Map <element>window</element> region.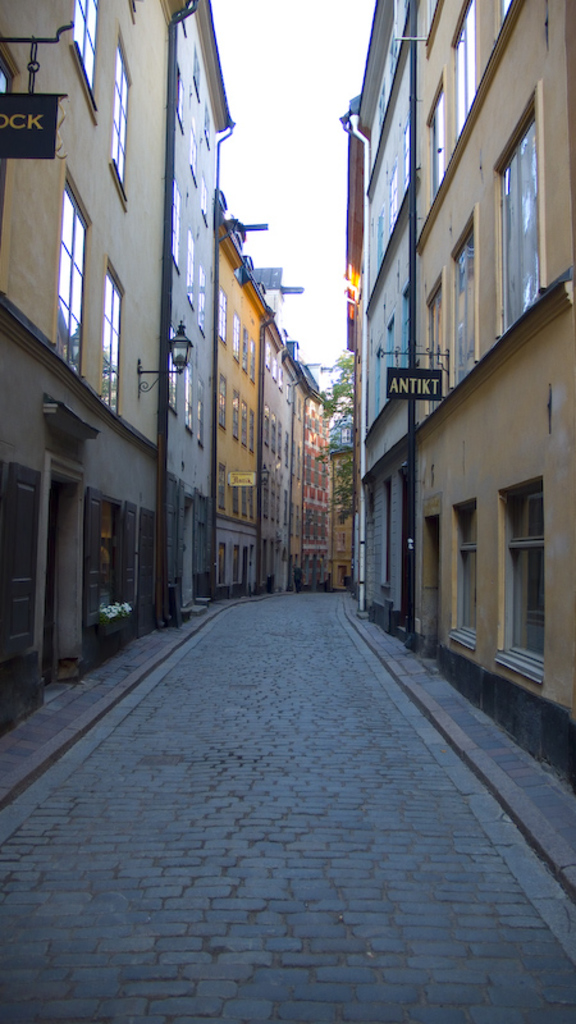
Mapped to rect(429, 83, 445, 207).
